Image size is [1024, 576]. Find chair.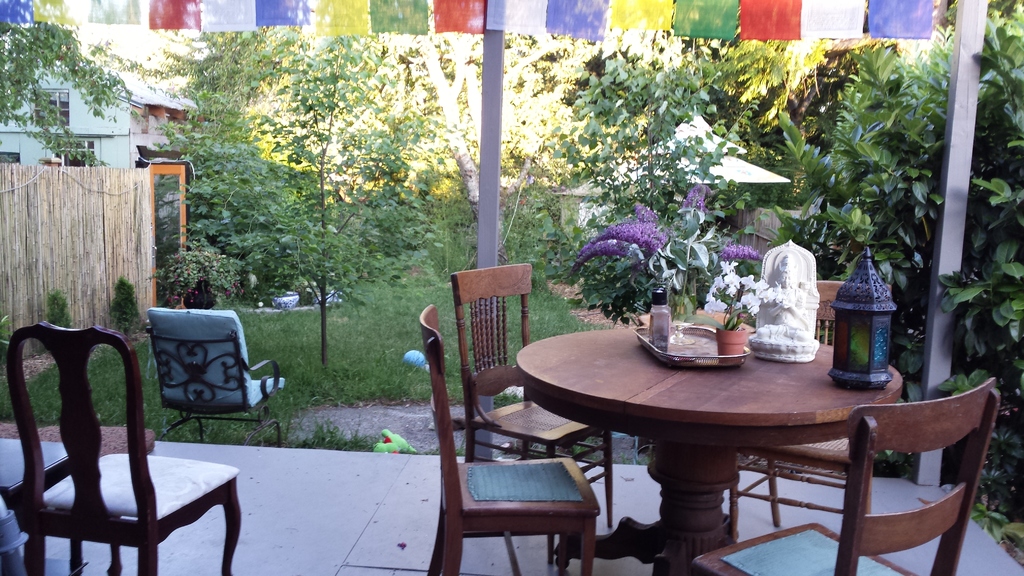
locate(10, 314, 232, 575).
